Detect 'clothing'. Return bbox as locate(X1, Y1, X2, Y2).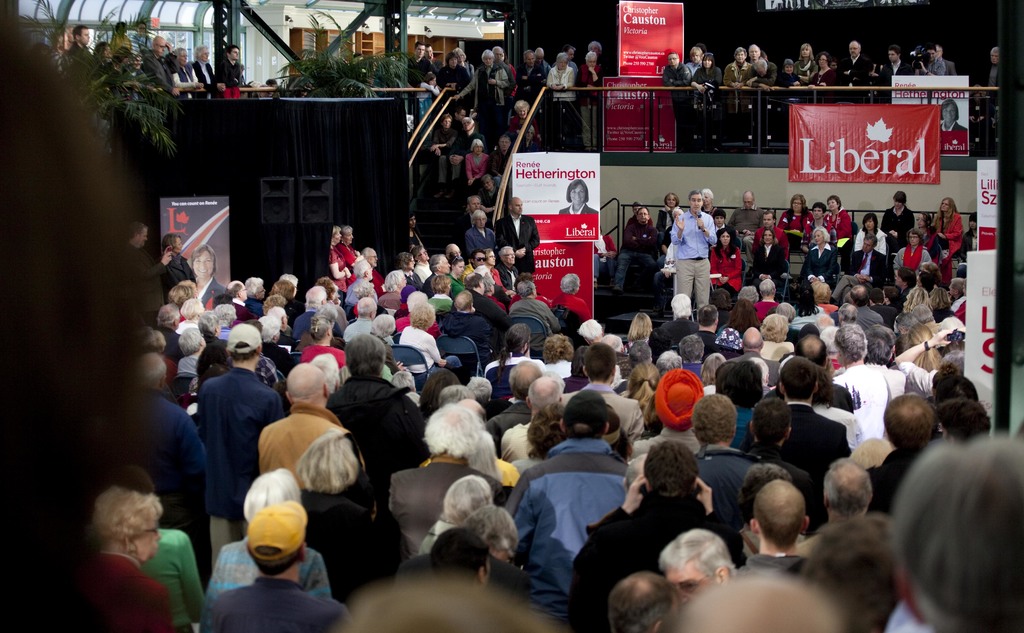
locate(298, 343, 345, 369).
